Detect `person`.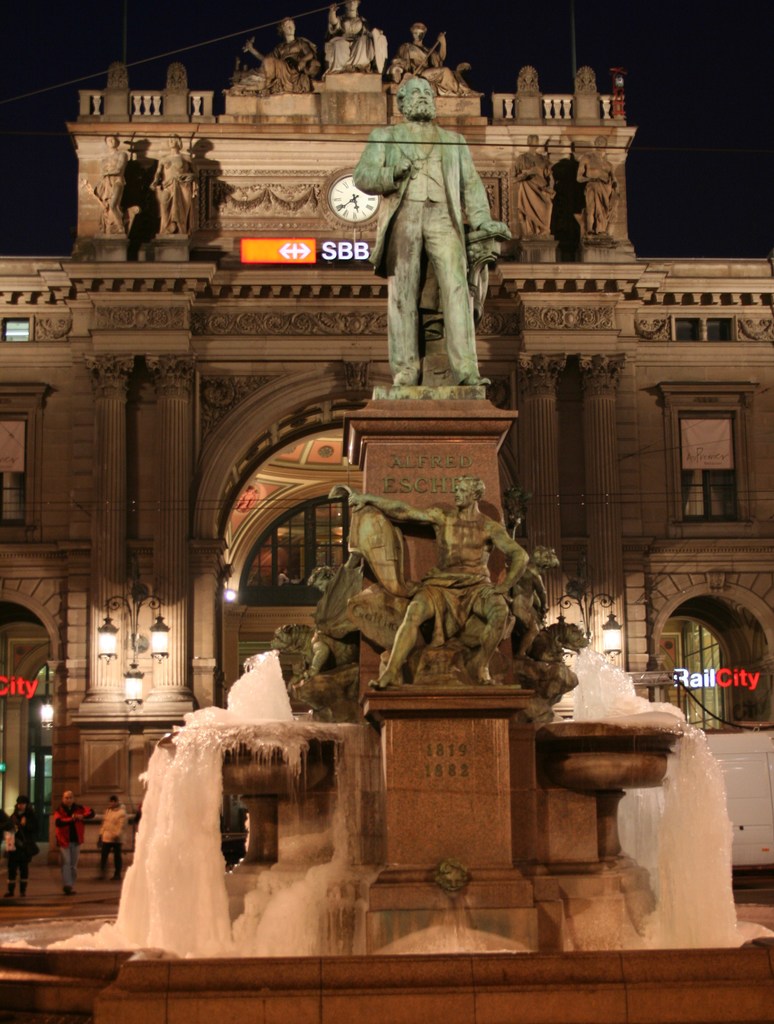
Detected at (left=348, top=476, right=530, bottom=687).
